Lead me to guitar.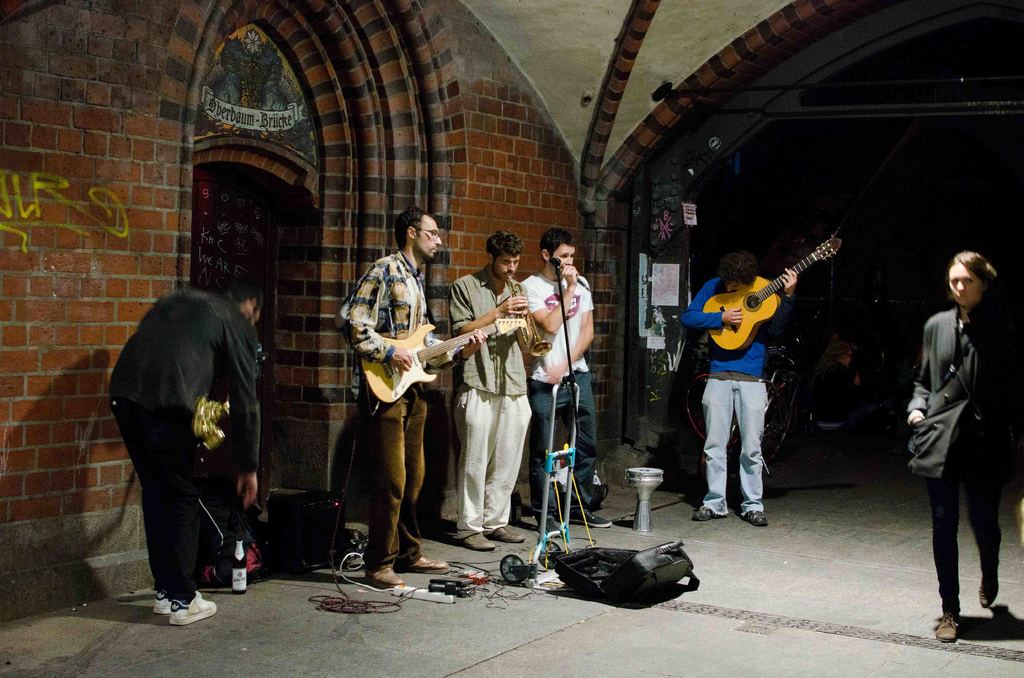
Lead to Rect(700, 230, 847, 360).
